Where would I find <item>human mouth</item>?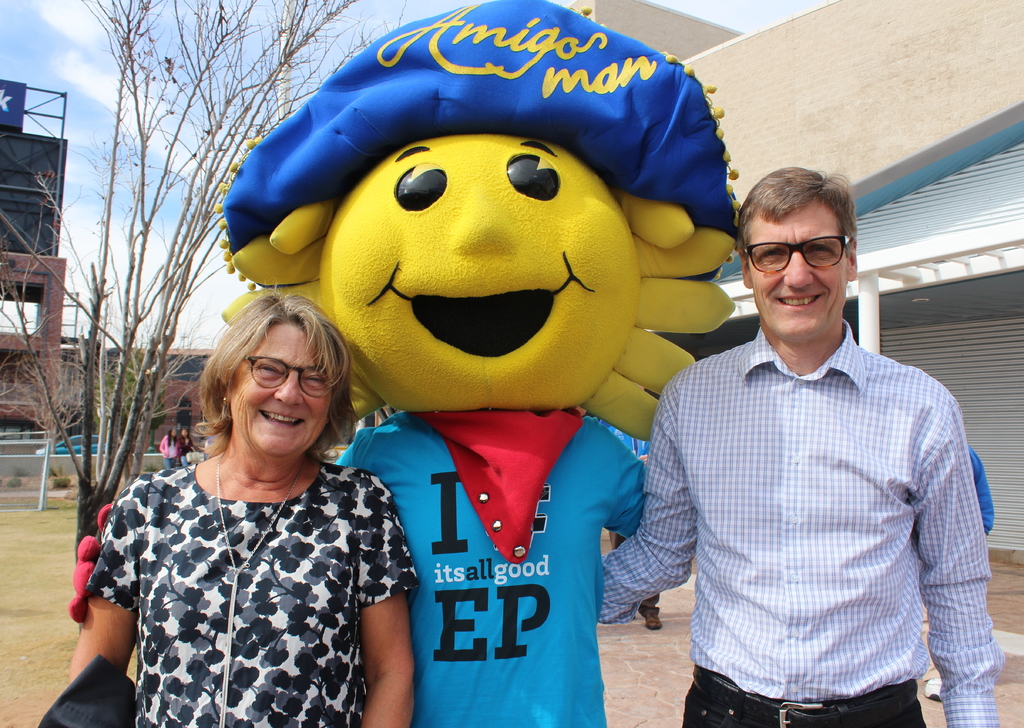
At 256 407 311 436.
